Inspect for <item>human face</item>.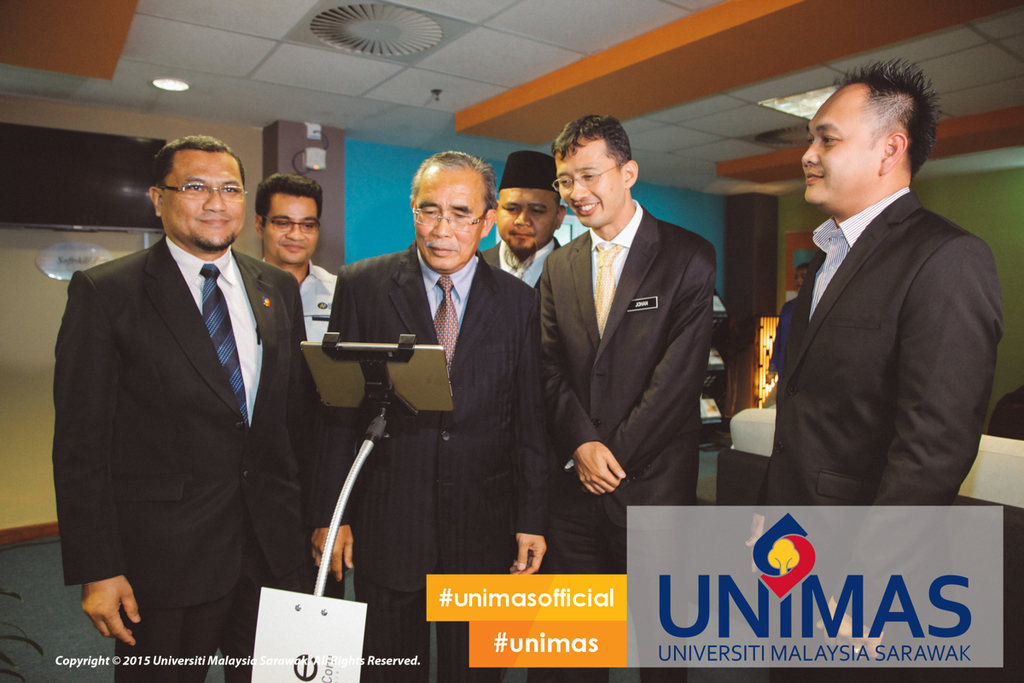
Inspection: {"left": 801, "top": 88, "right": 874, "bottom": 205}.
